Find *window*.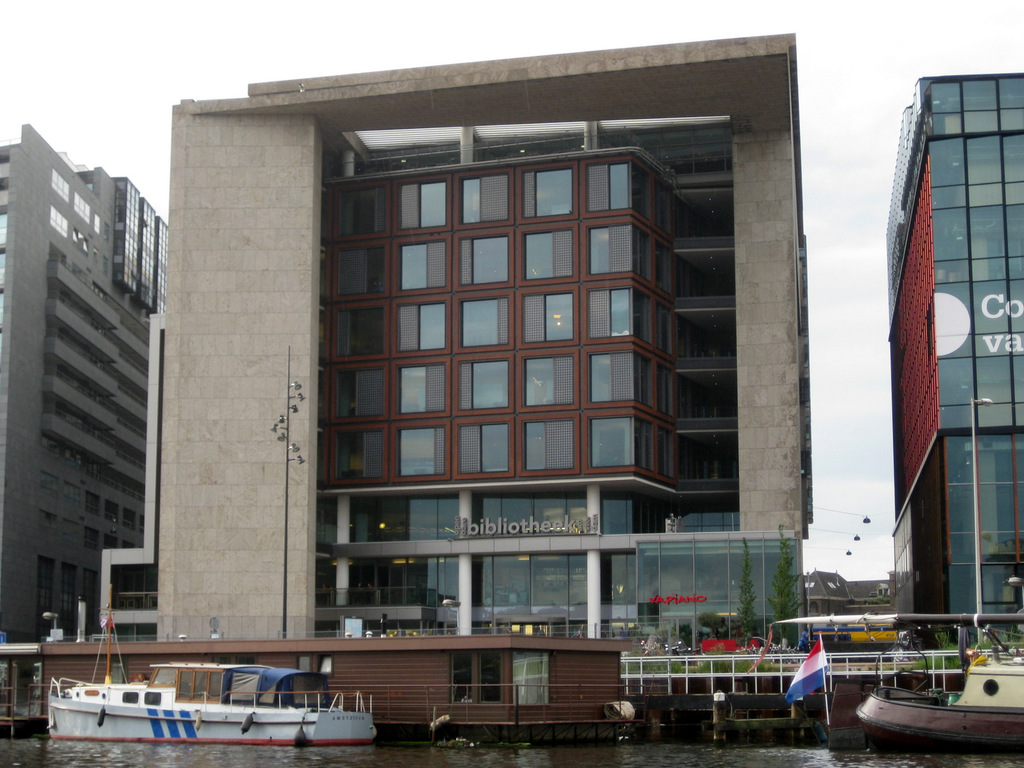
[324, 177, 382, 241].
